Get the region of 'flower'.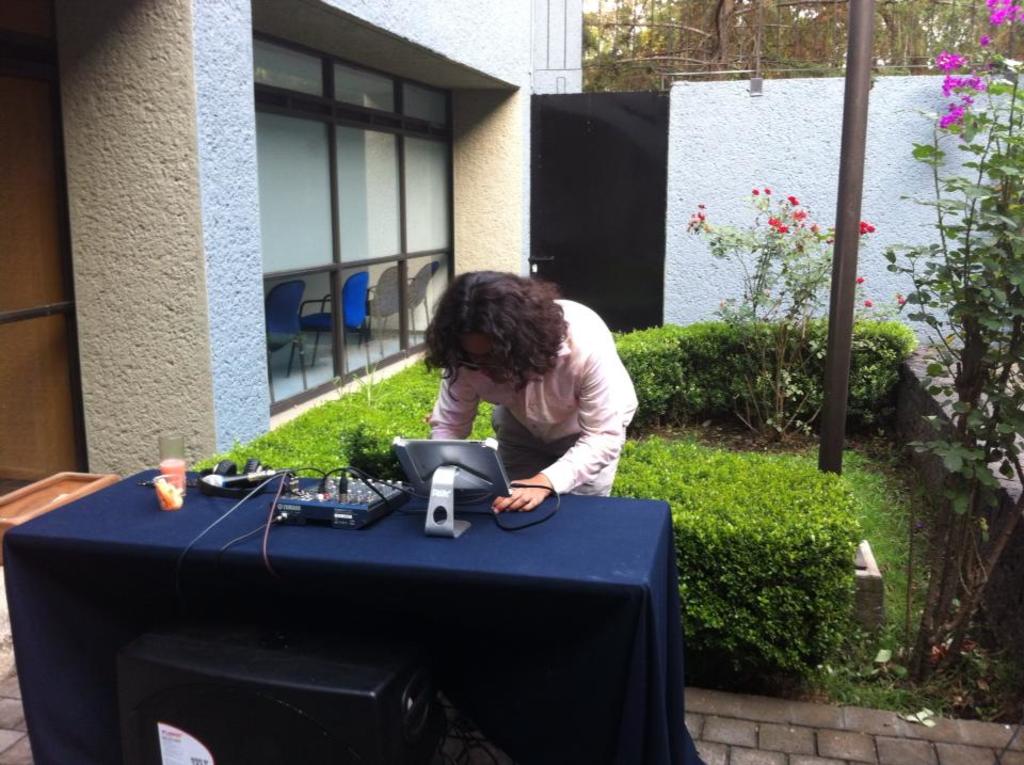
box(857, 225, 862, 236).
